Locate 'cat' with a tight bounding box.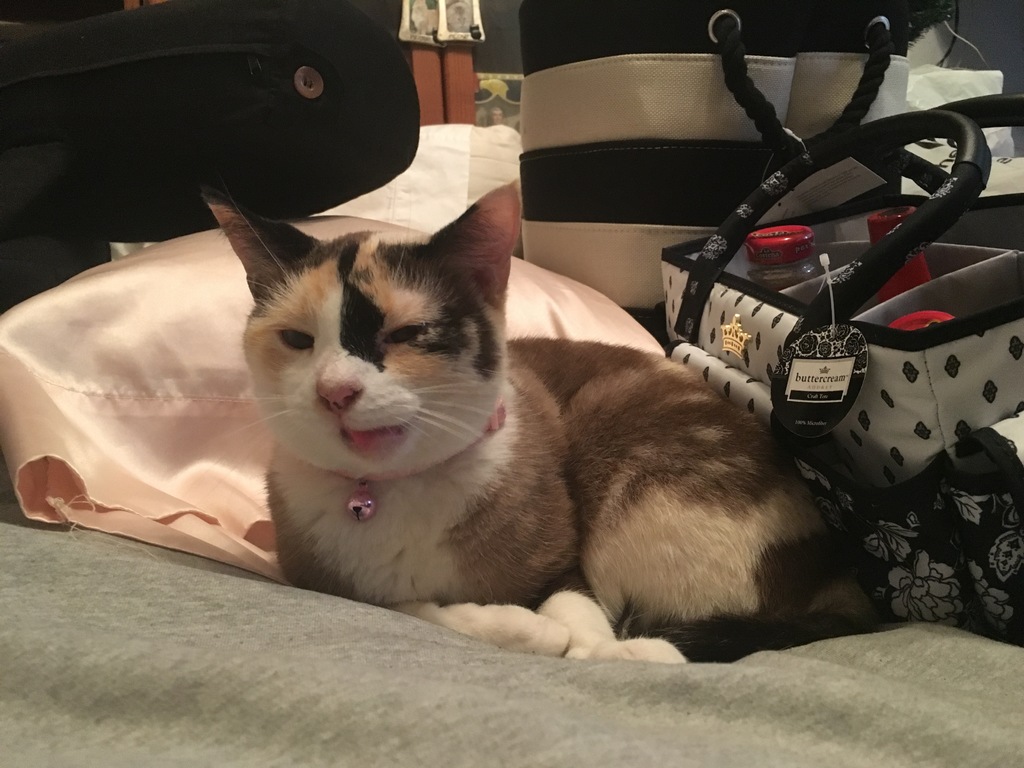
rect(199, 189, 883, 661).
